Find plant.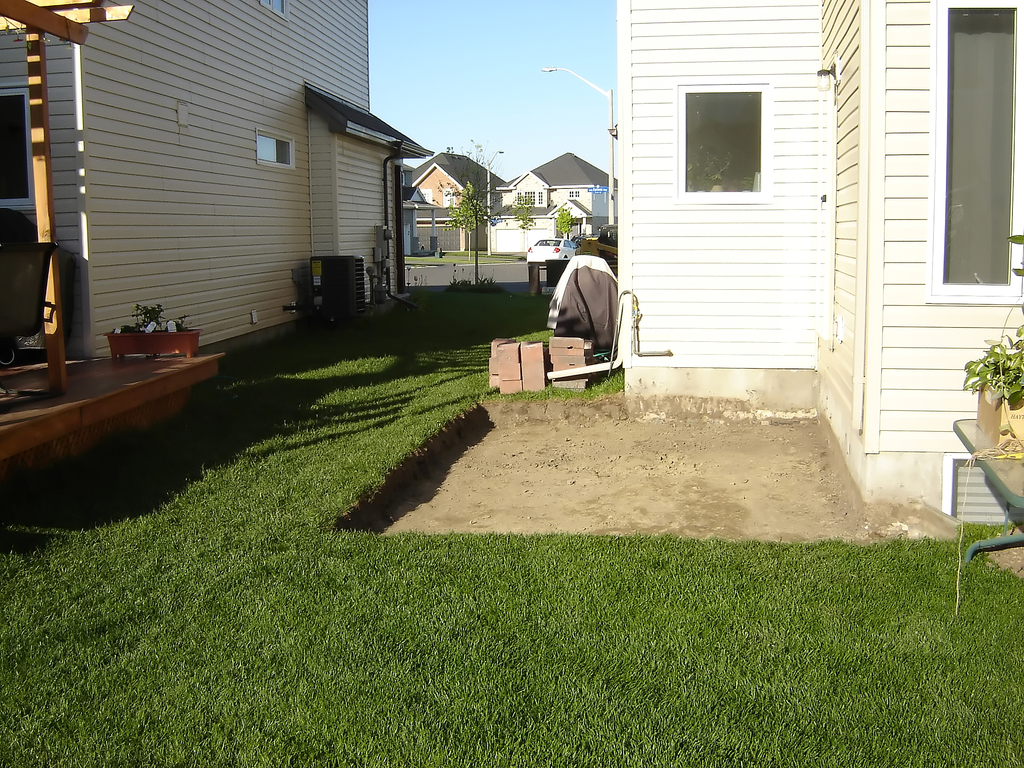
108:303:186:329.
